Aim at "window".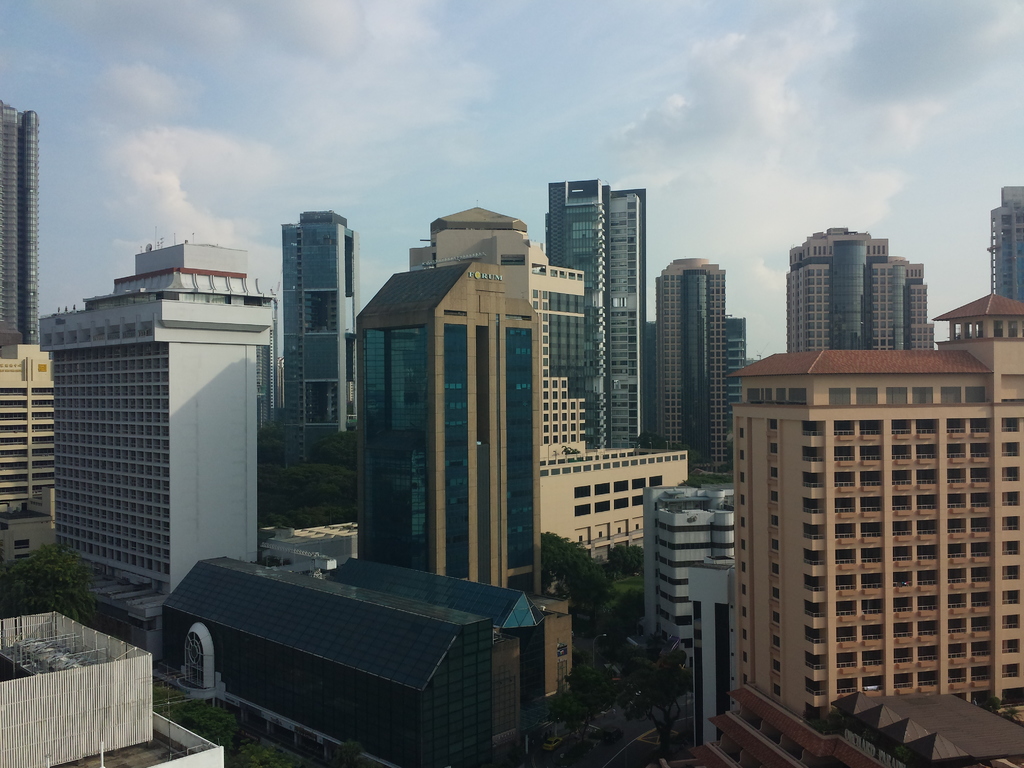
Aimed at (left=630, top=479, right=646, bottom=487).
